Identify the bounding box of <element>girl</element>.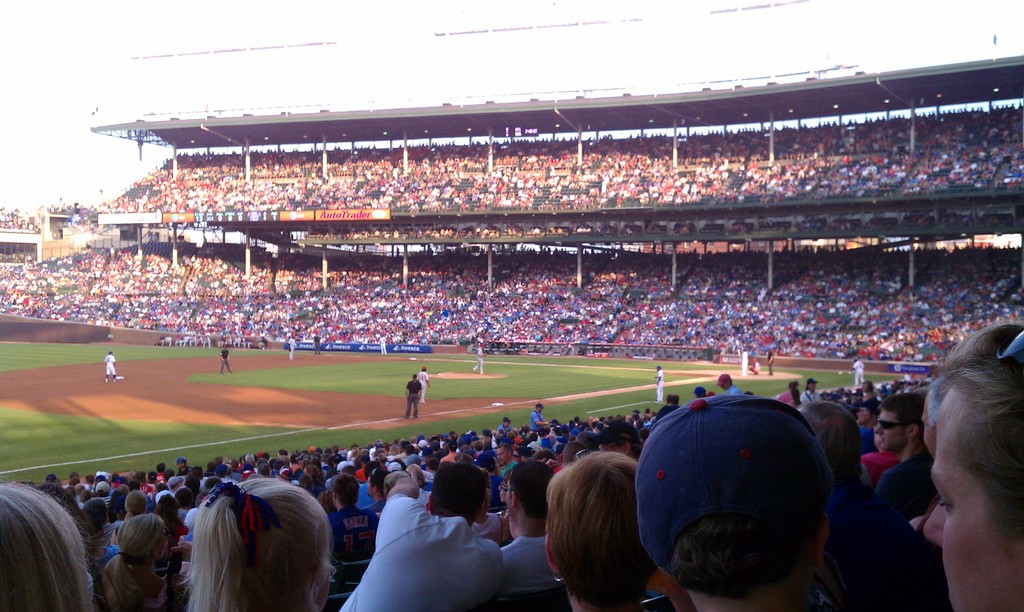
bbox(547, 450, 650, 611).
